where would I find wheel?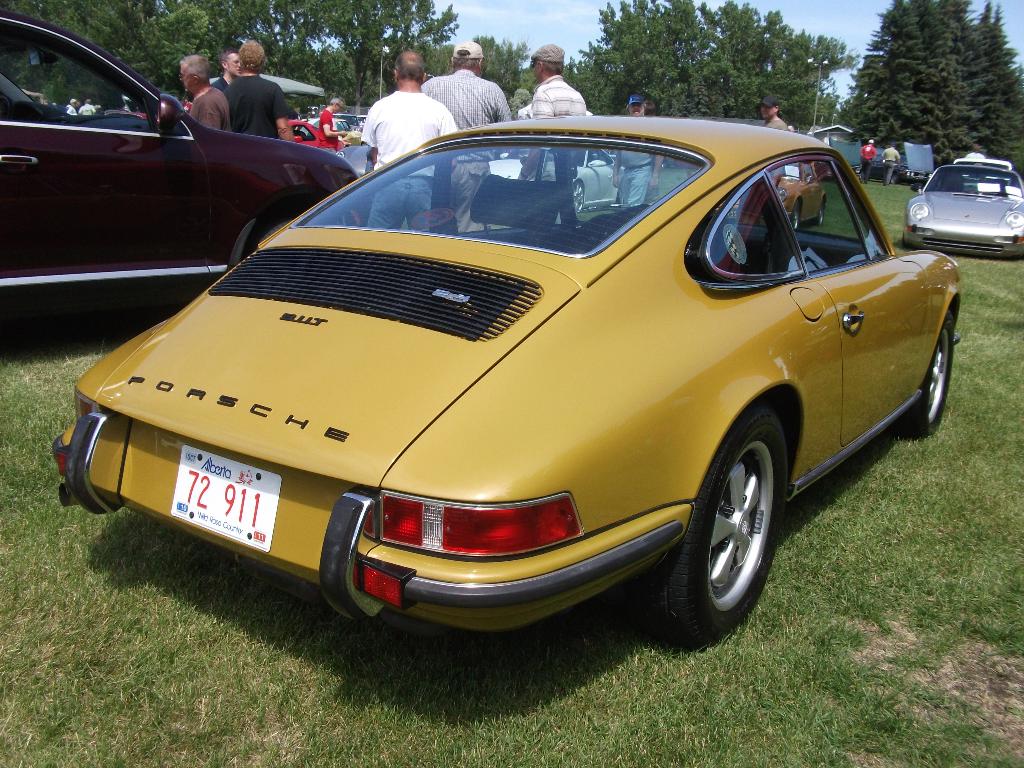
At l=254, t=219, r=304, b=252.
